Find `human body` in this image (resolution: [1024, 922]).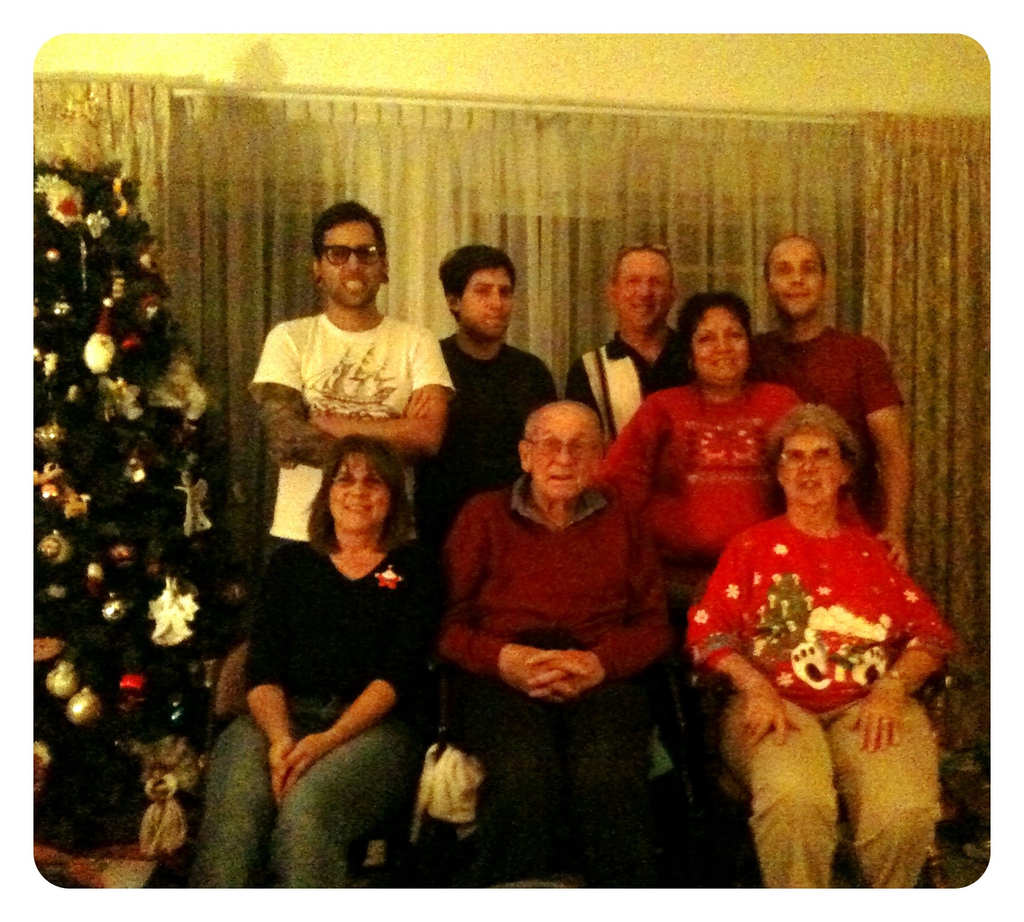
442:475:670:898.
